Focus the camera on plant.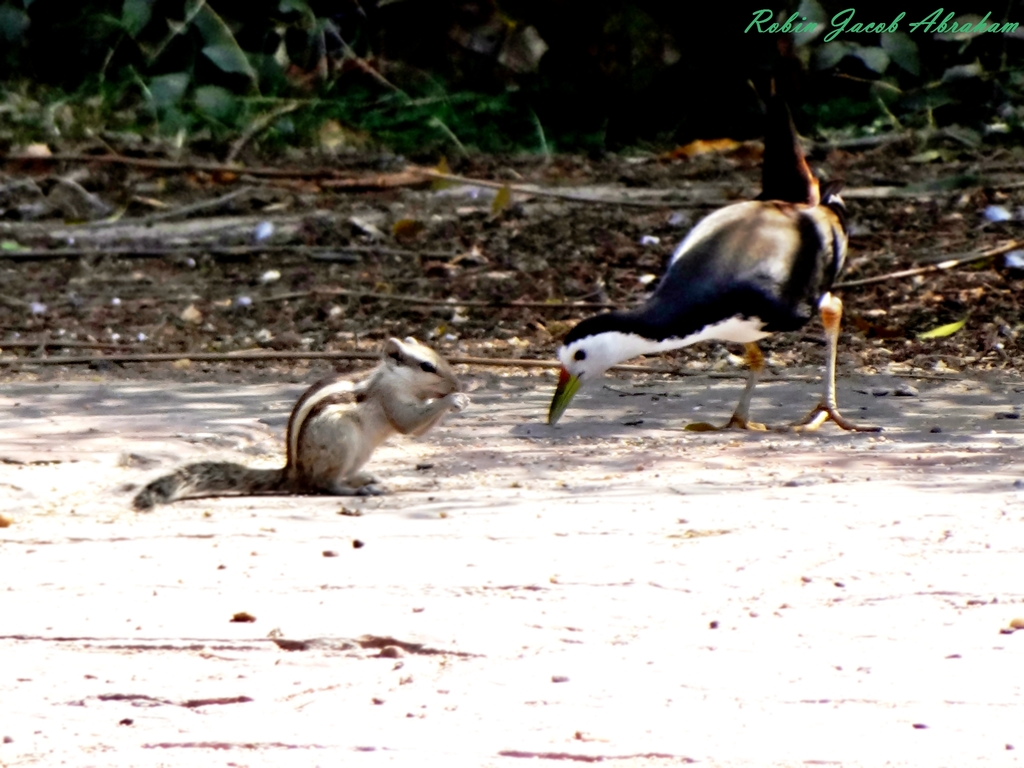
Focus region: {"left": 3, "top": 0, "right": 559, "bottom": 169}.
